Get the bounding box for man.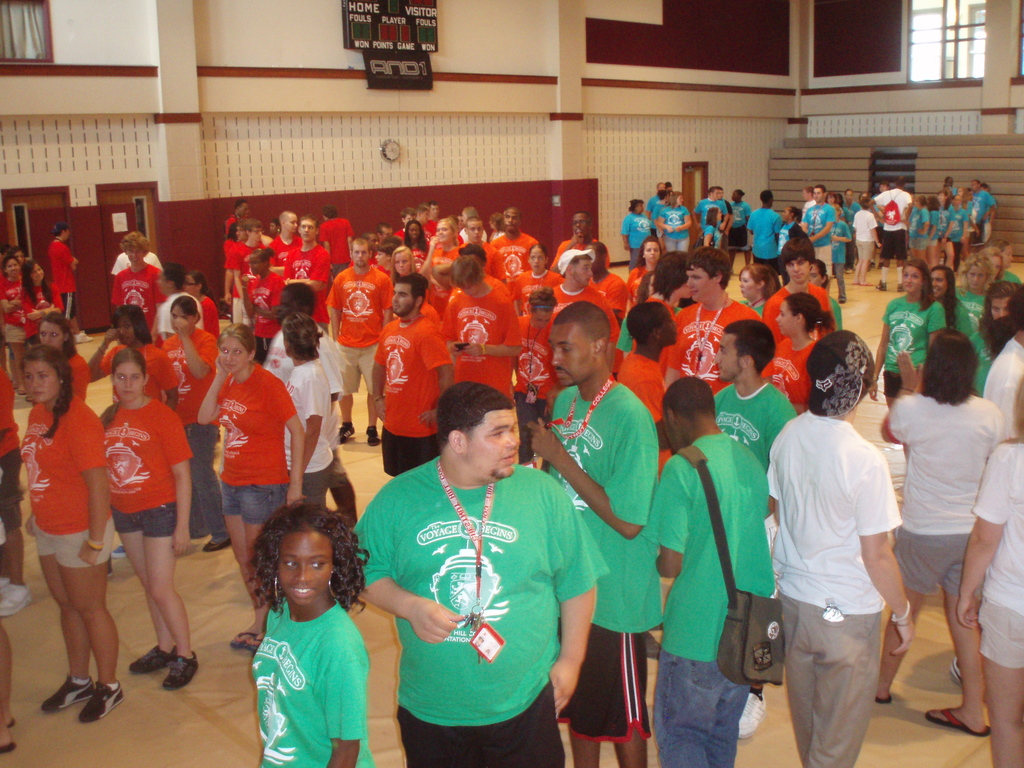
BBox(543, 246, 620, 347).
